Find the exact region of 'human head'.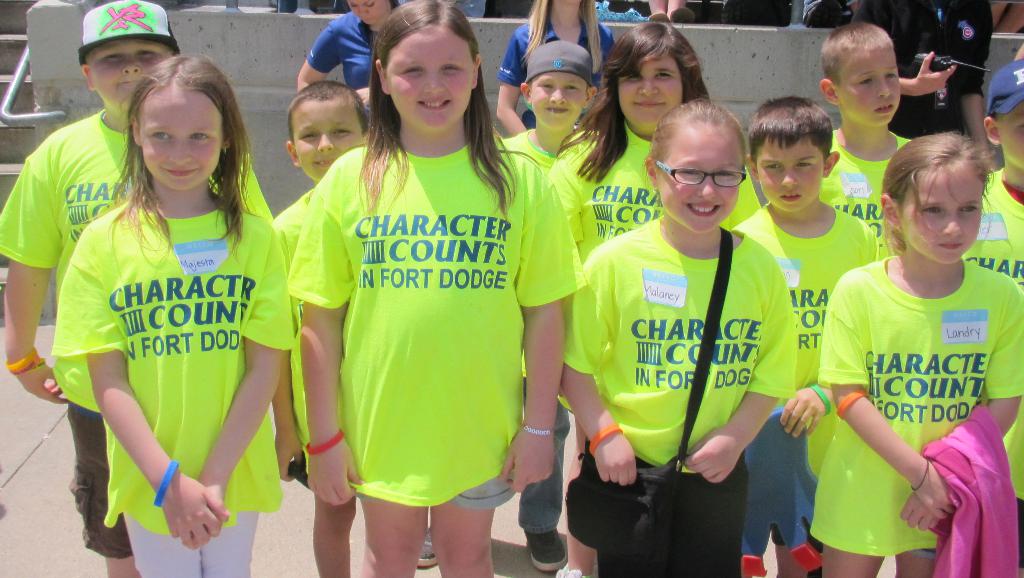
Exact region: pyautogui.locateOnScreen(819, 22, 900, 127).
